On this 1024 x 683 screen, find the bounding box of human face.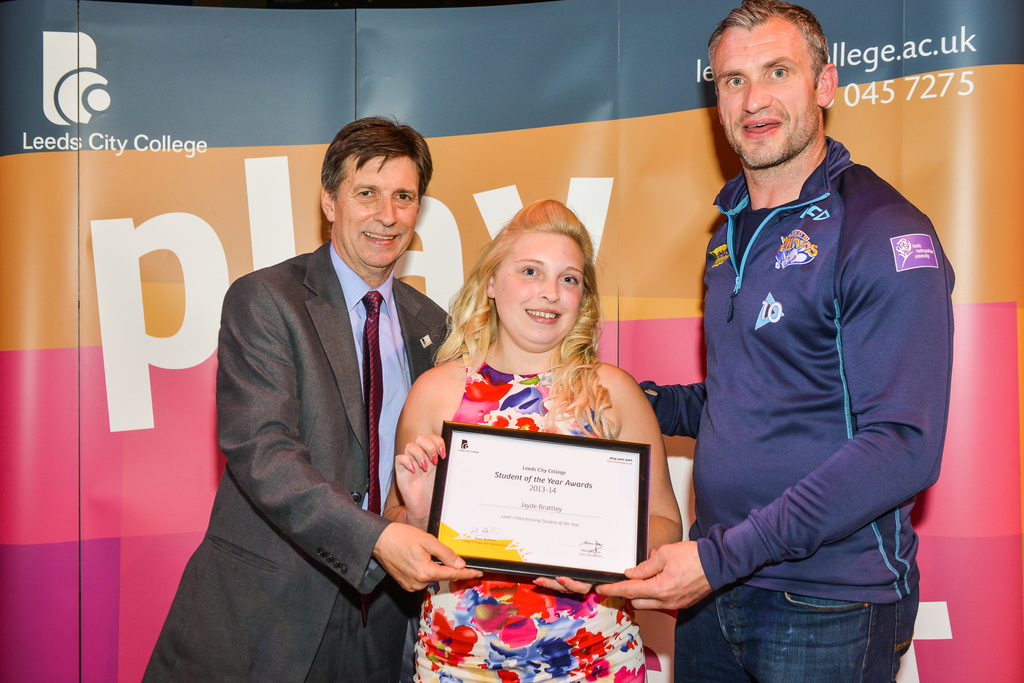
Bounding box: (492,229,584,341).
